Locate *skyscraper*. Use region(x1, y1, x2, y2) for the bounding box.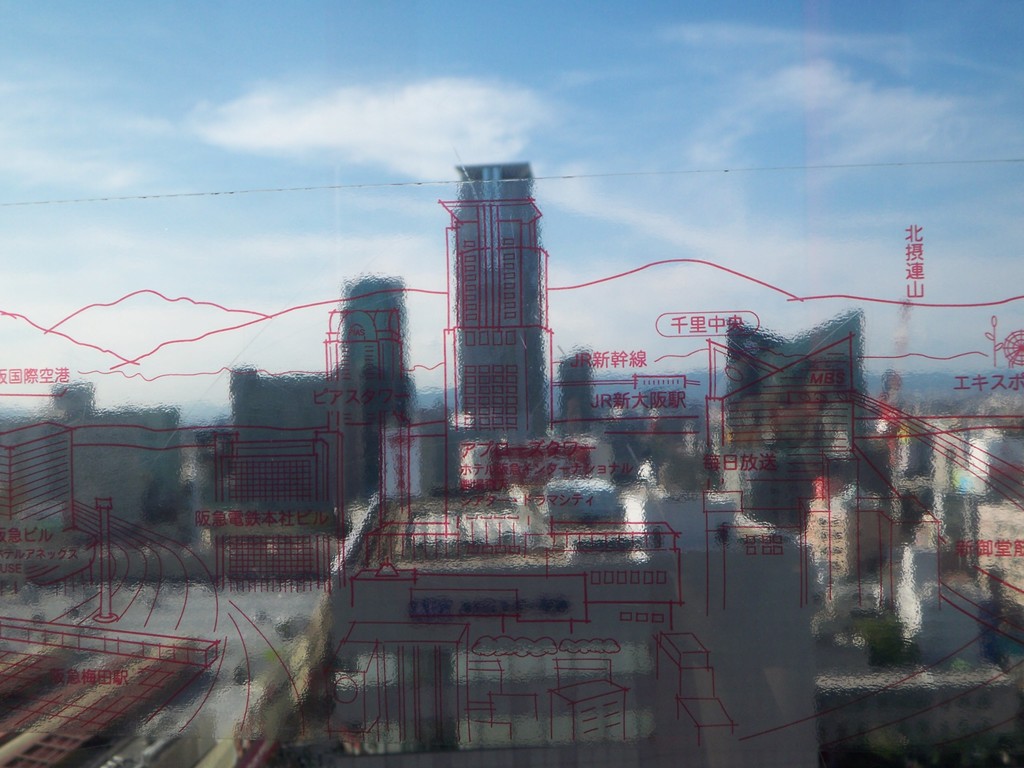
region(432, 159, 564, 472).
